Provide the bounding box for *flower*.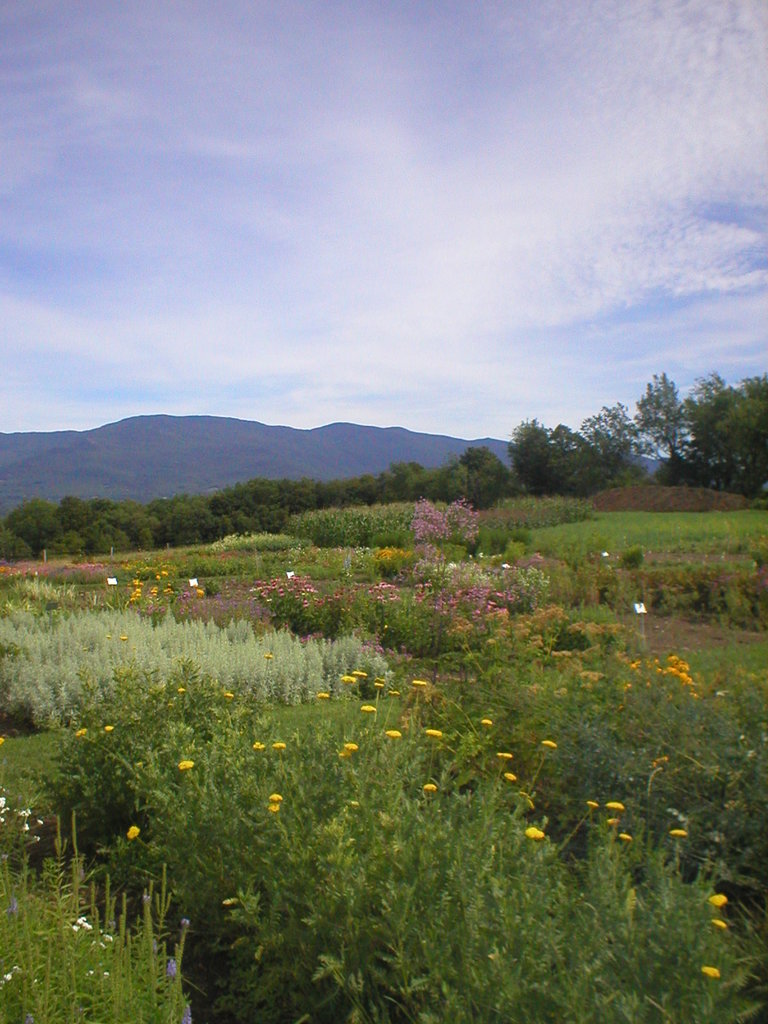
left=272, top=741, right=286, bottom=755.
